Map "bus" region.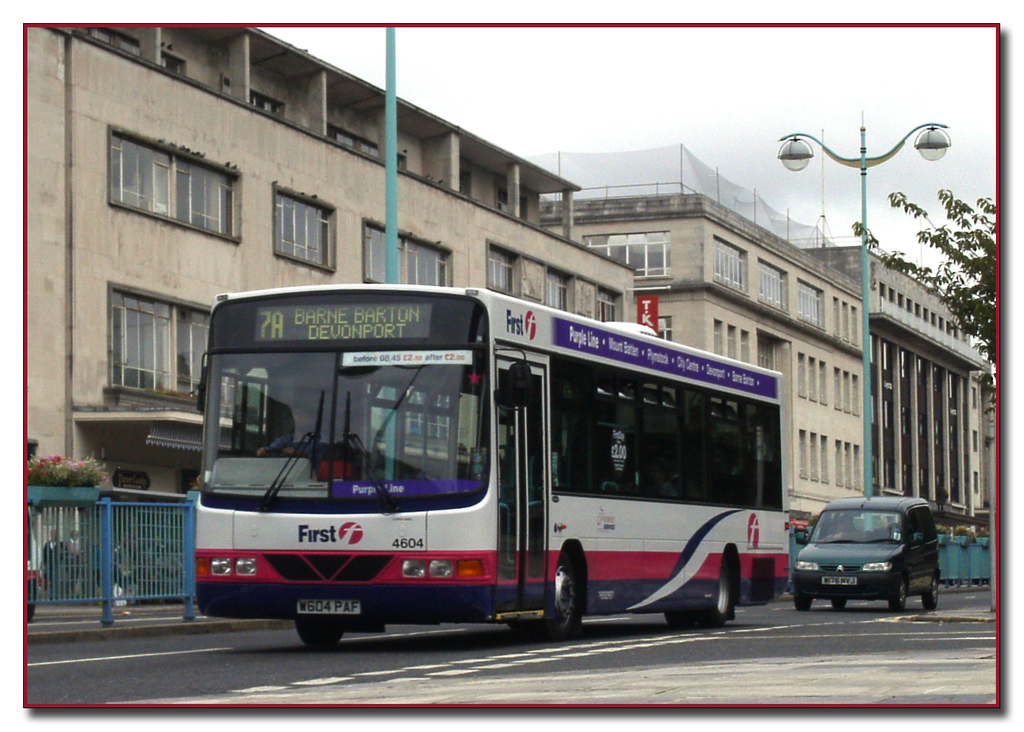
Mapped to box(196, 283, 790, 642).
